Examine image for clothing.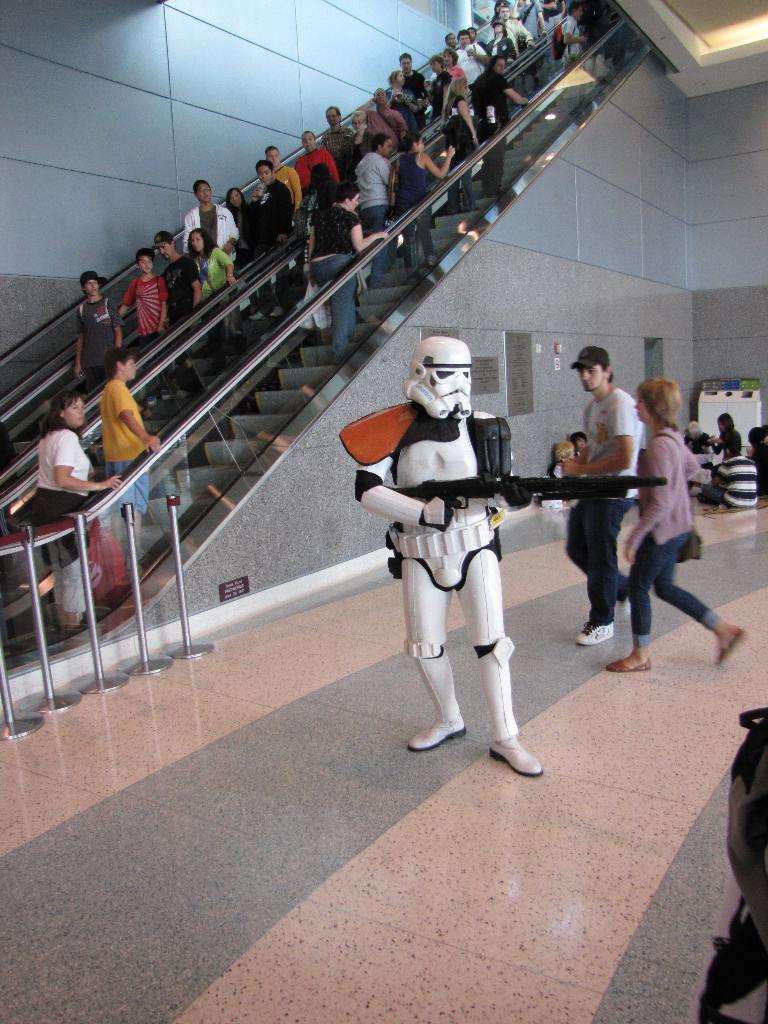
Examination result: box=[191, 243, 223, 309].
